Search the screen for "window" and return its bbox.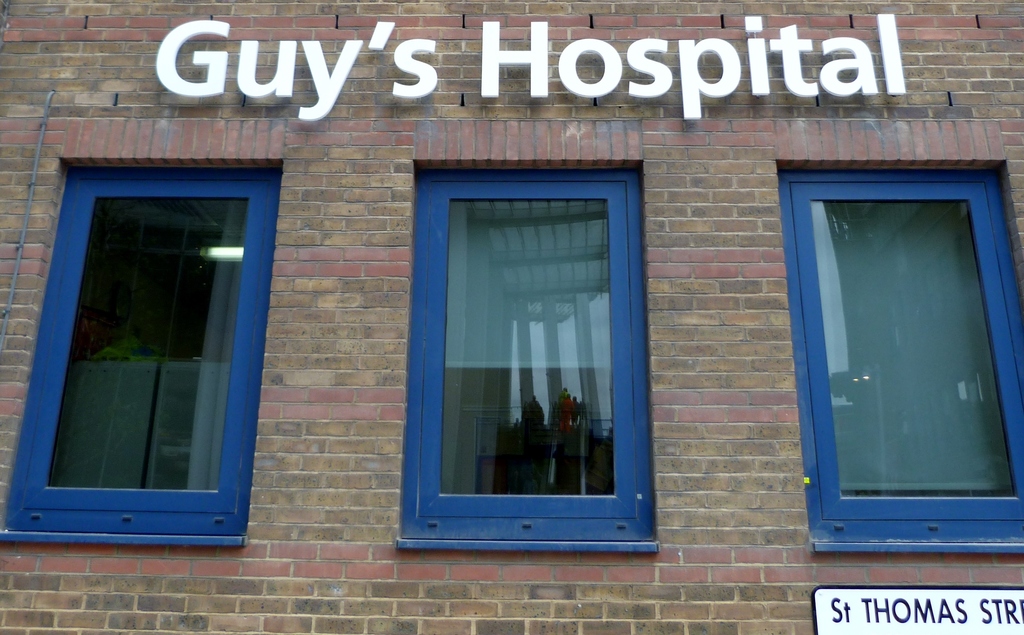
Found: 780:157:1023:545.
